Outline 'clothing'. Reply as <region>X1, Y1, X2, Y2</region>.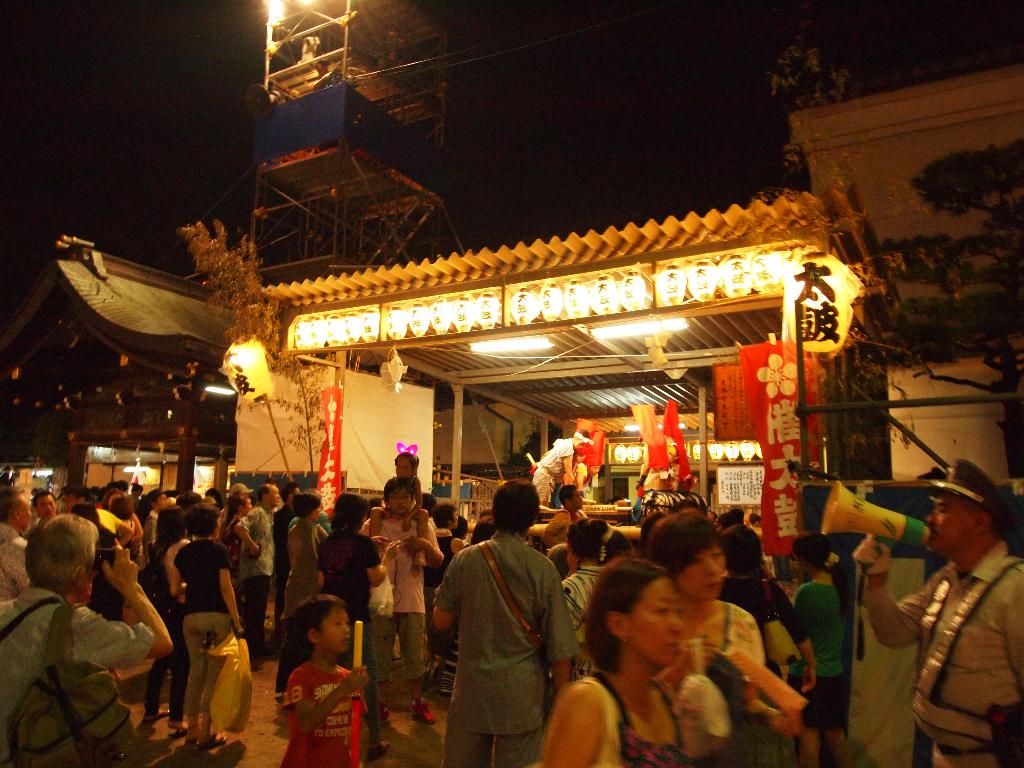
<region>233, 502, 271, 651</region>.
